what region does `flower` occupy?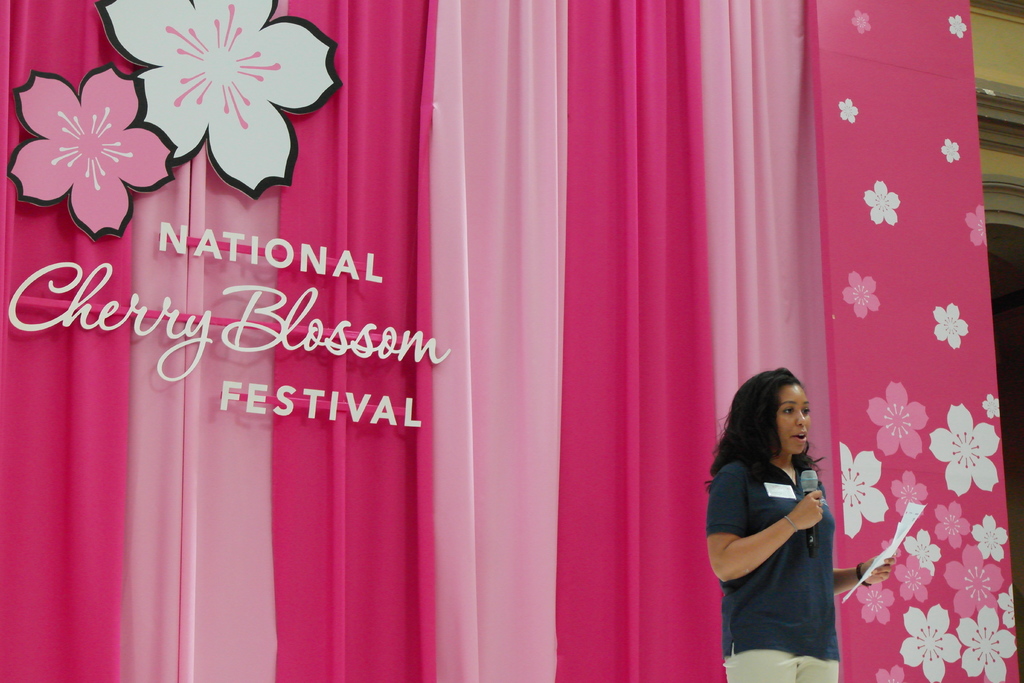
left=894, top=558, right=931, bottom=604.
